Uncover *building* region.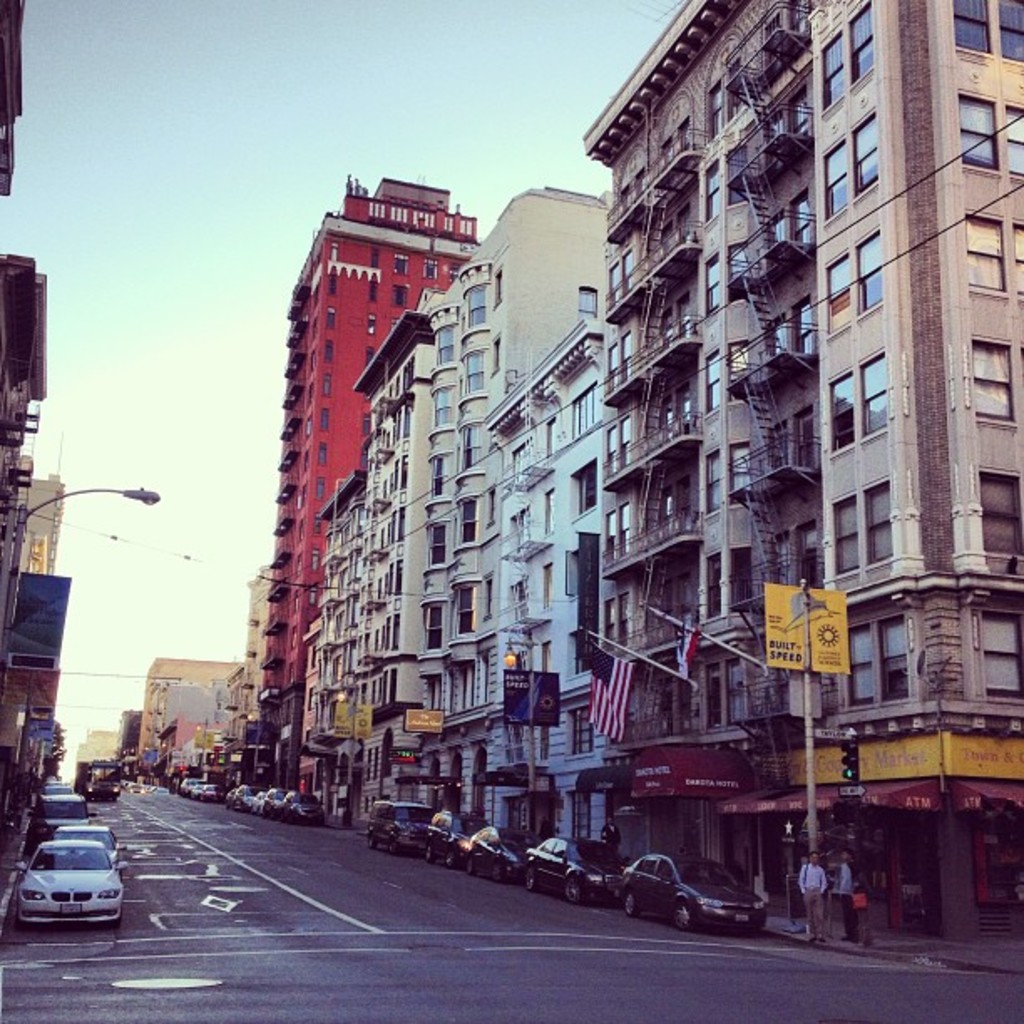
Uncovered: (0, 0, 30, 197).
